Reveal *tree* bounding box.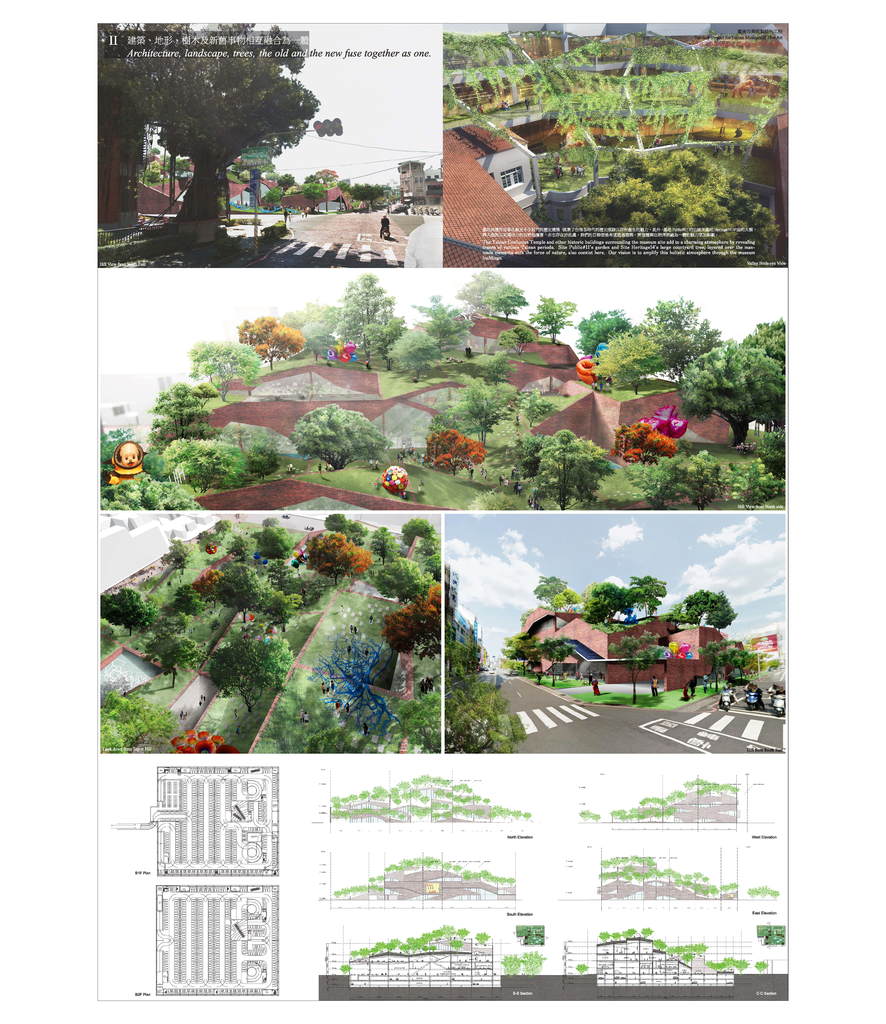
Revealed: (186,339,264,399).
